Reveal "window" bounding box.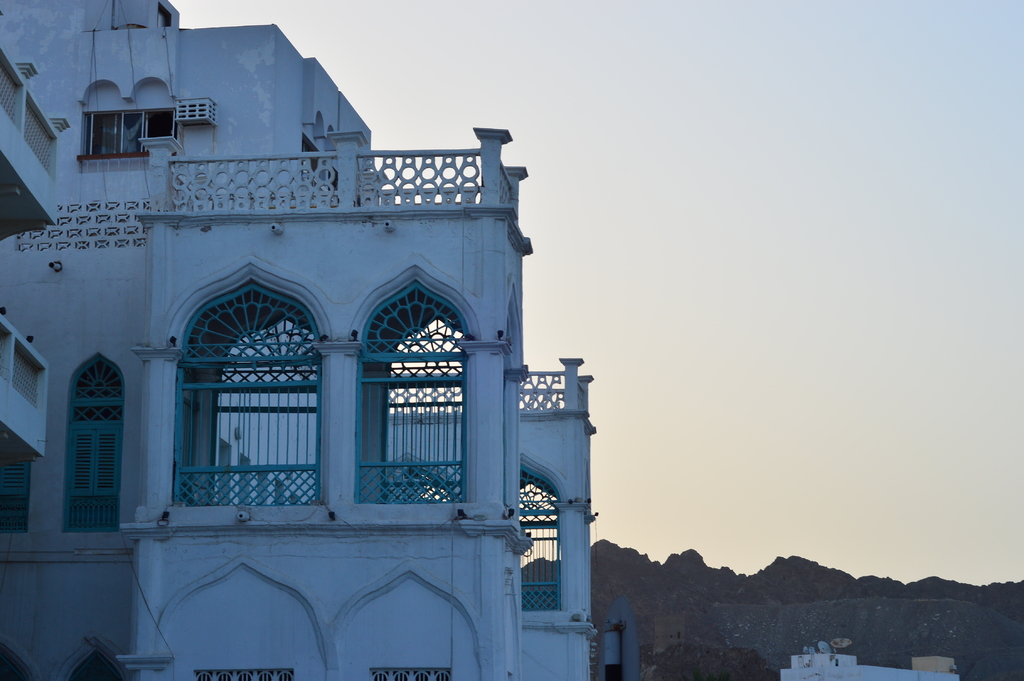
Revealed: bbox=[51, 340, 111, 536].
